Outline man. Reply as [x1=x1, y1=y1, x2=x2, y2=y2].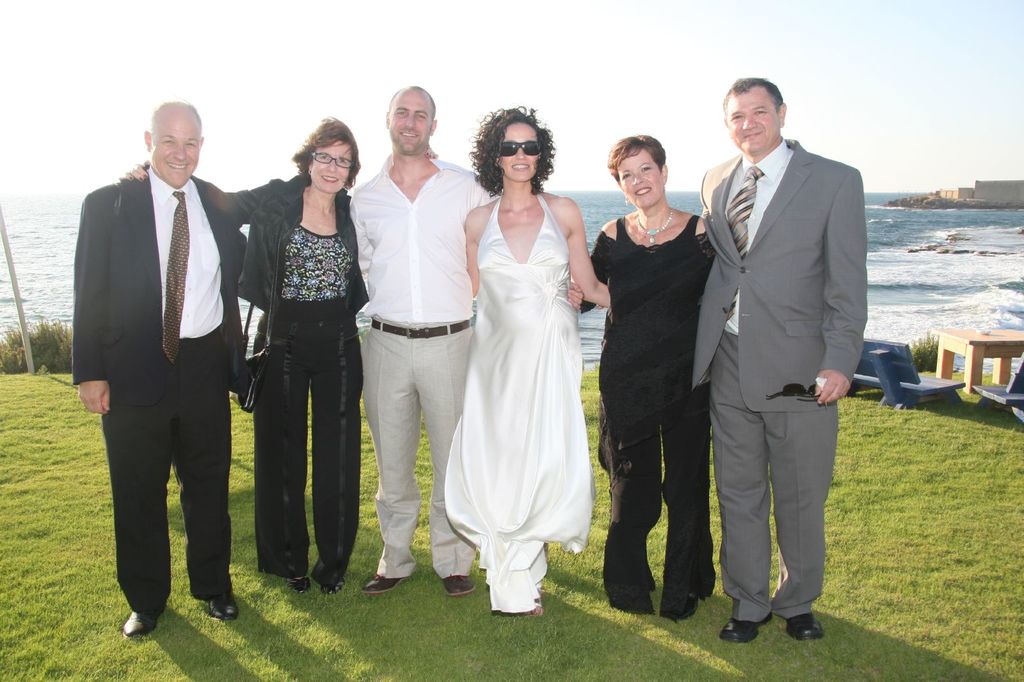
[x1=348, y1=85, x2=582, y2=596].
